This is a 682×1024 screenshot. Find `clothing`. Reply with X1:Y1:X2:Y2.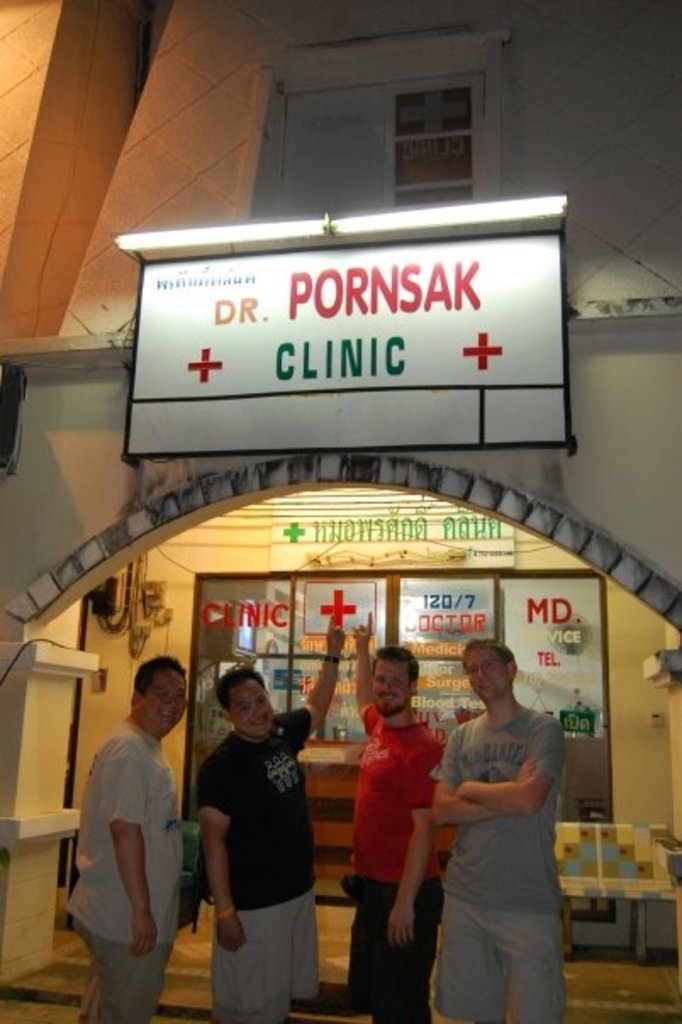
193:712:321:1022.
